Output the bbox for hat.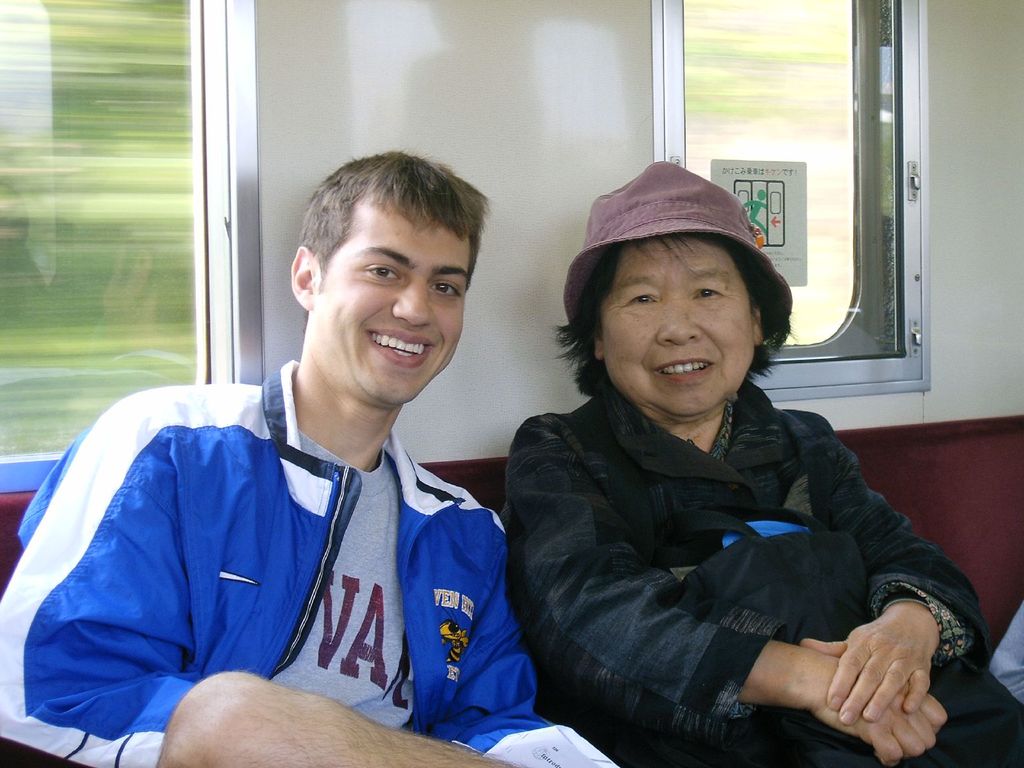
pyautogui.locateOnScreen(563, 161, 791, 342).
